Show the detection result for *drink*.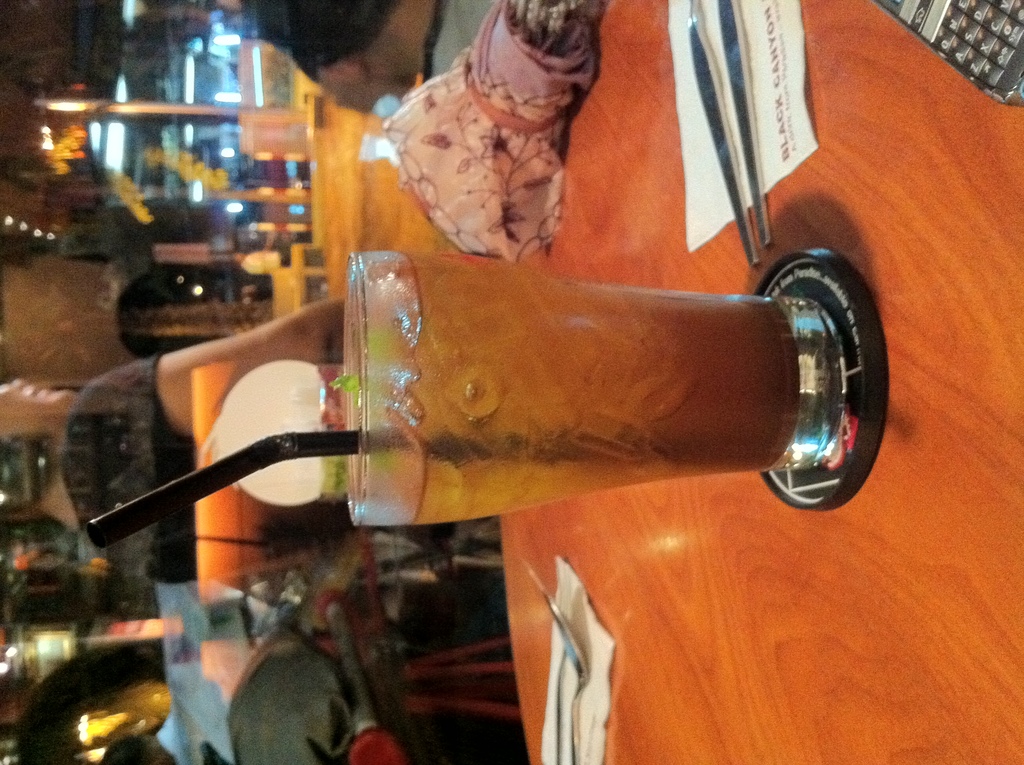
box=[380, 218, 911, 547].
